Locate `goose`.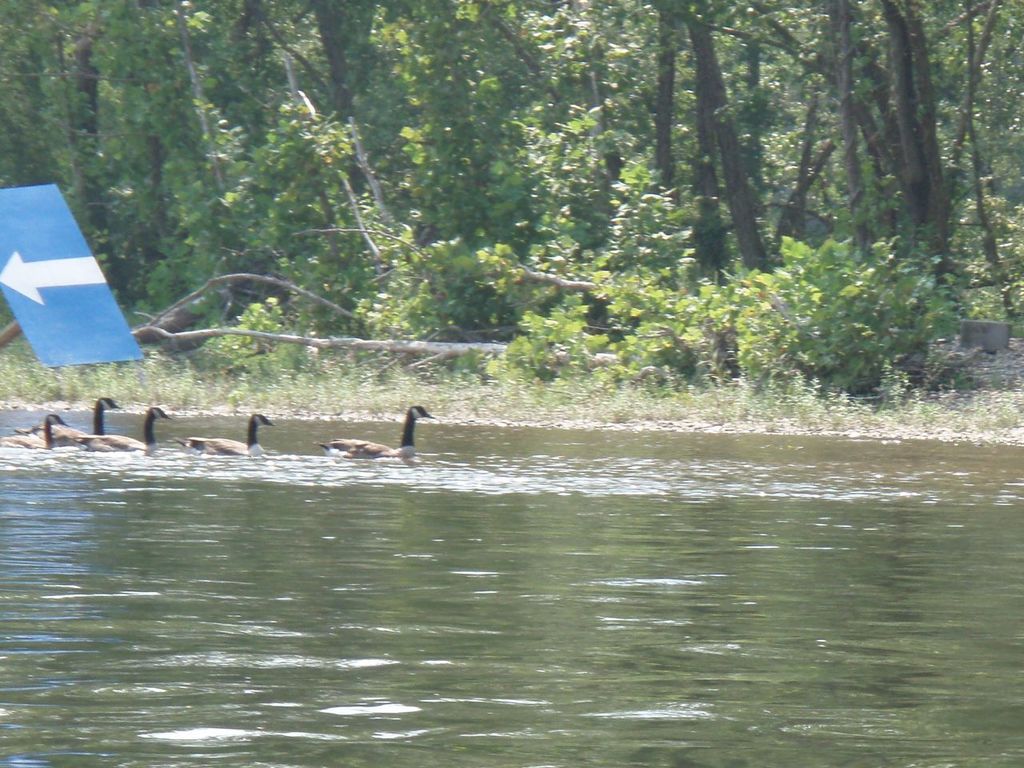
Bounding box: 15, 395, 121, 445.
